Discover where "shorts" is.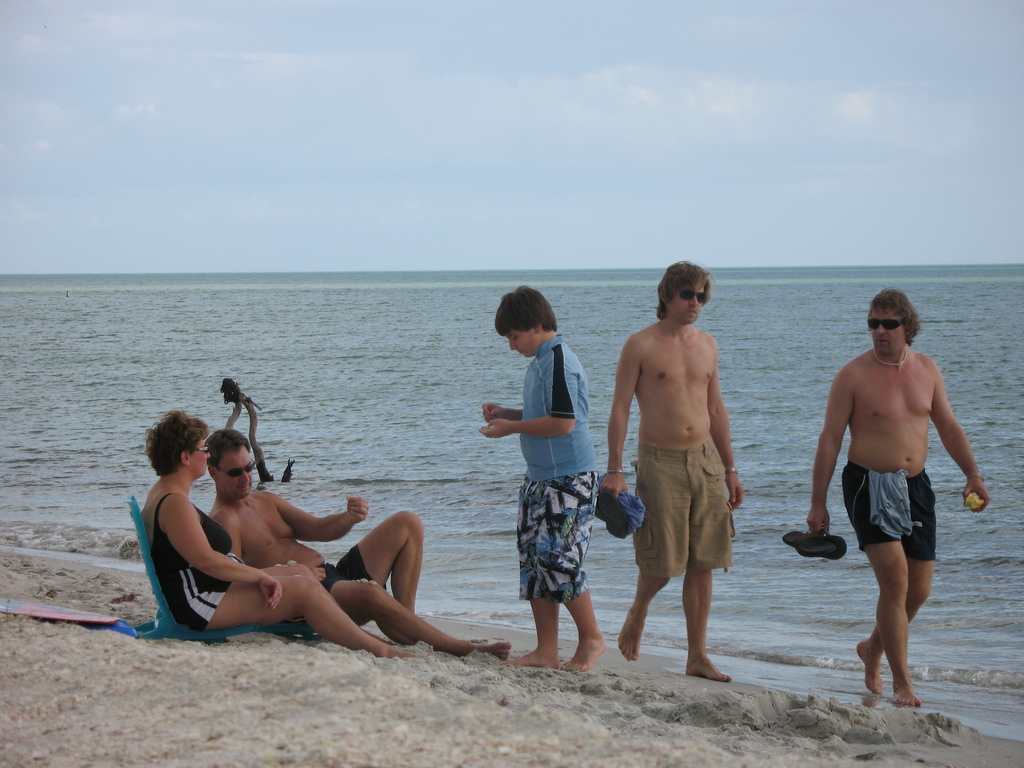
Discovered at Rect(318, 542, 385, 591).
